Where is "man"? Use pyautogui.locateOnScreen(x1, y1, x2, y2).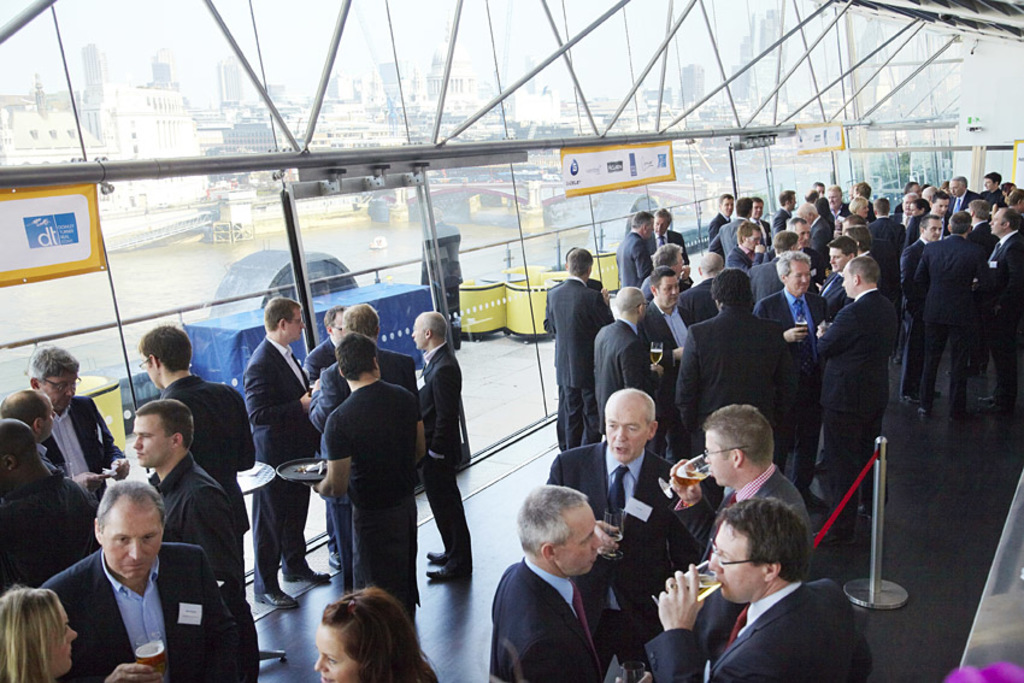
pyautogui.locateOnScreen(646, 493, 871, 682).
